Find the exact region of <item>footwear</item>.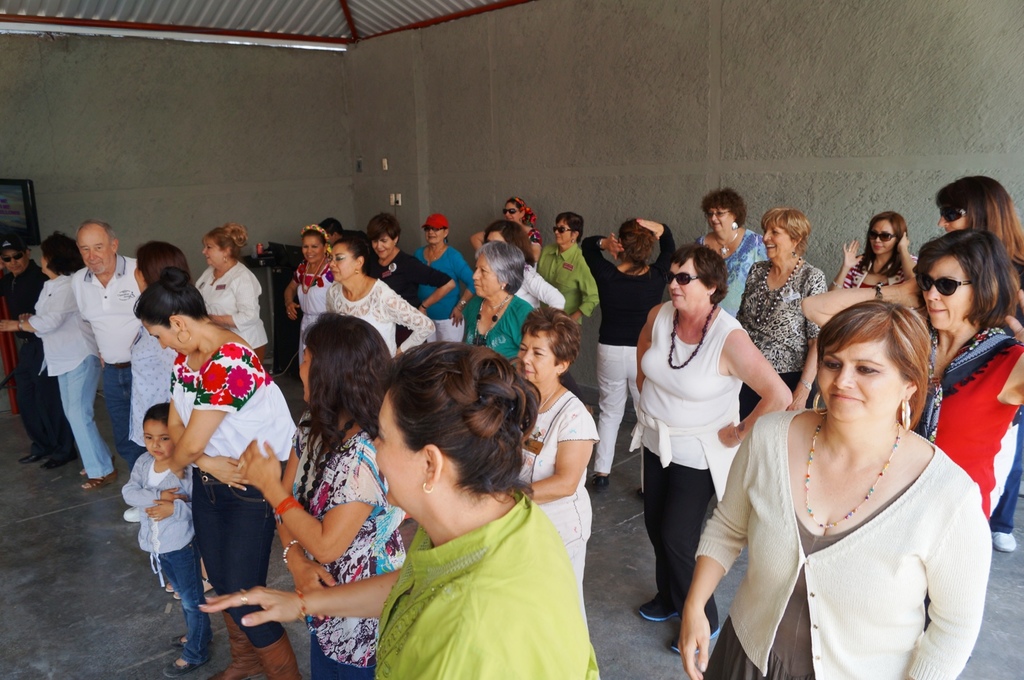
Exact region: <box>158,624,204,645</box>.
